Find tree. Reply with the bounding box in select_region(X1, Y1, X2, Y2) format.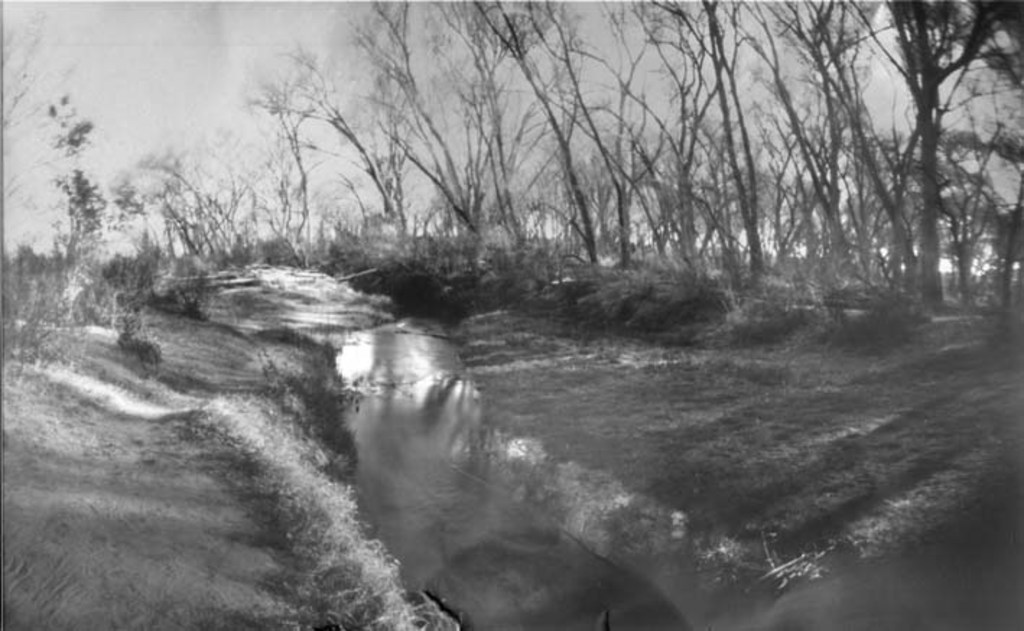
select_region(791, 0, 969, 302).
